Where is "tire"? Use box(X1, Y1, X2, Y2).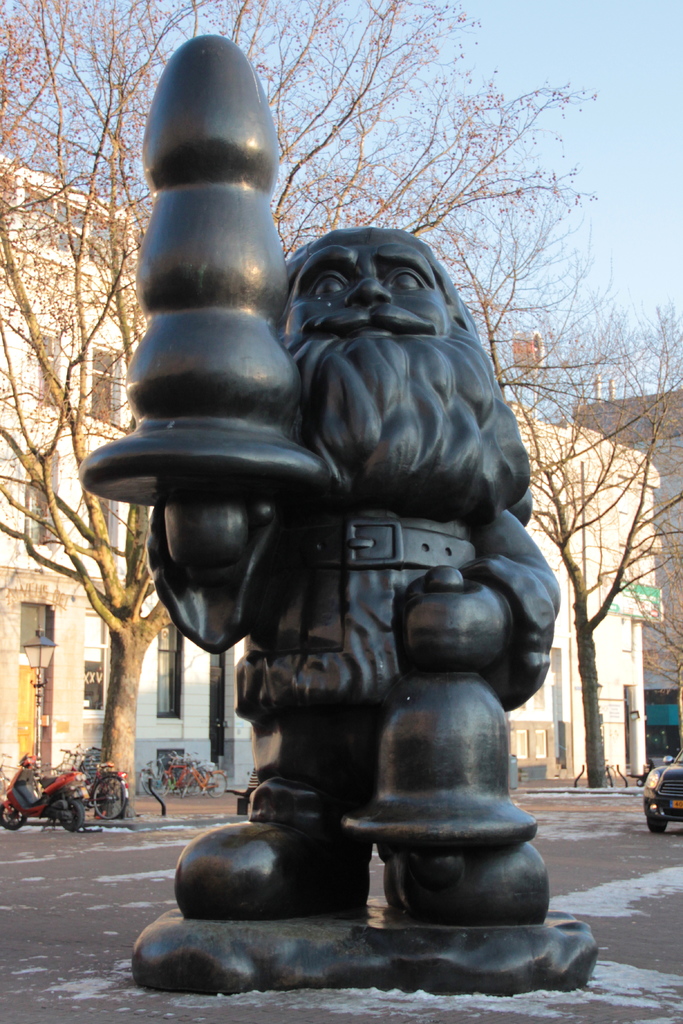
box(0, 799, 26, 827).
